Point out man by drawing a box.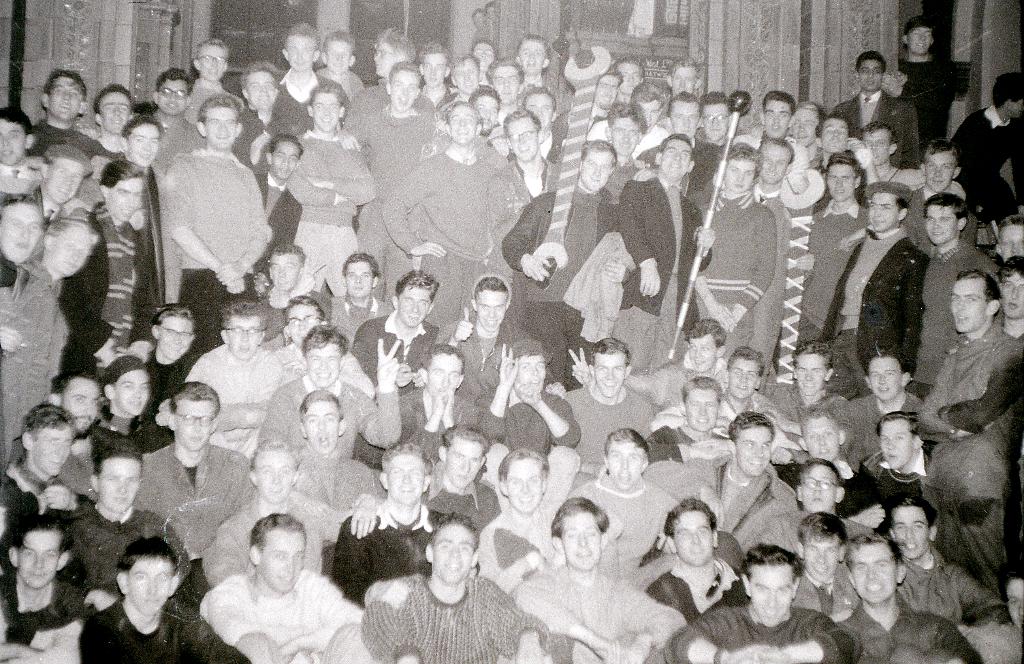
x1=629, y1=79, x2=666, y2=133.
